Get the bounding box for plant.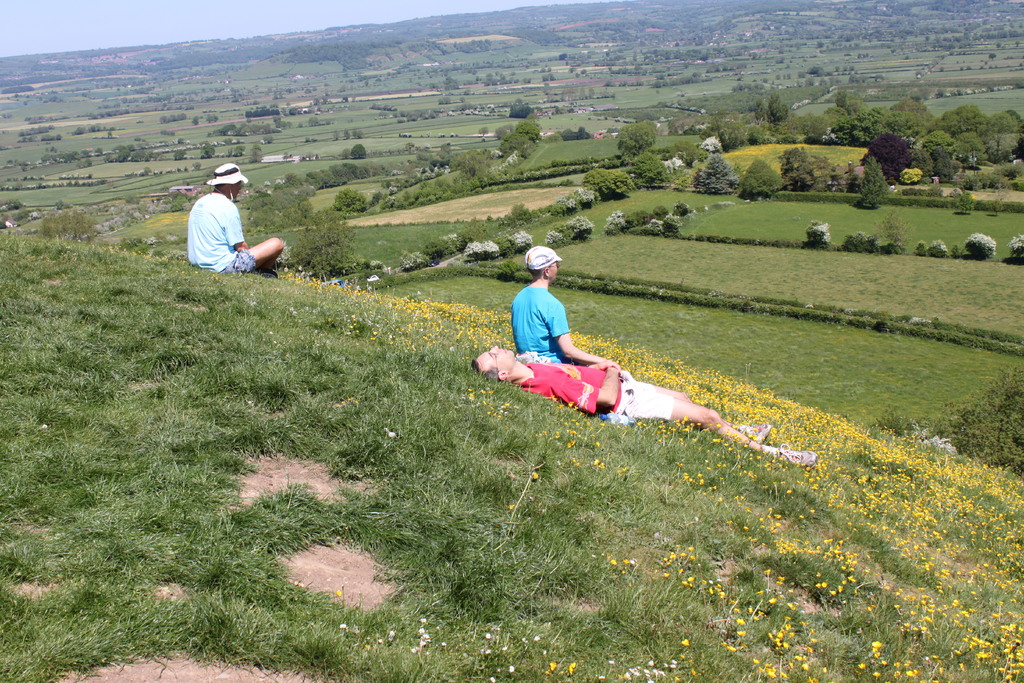
(650, 201, 671, 224).
